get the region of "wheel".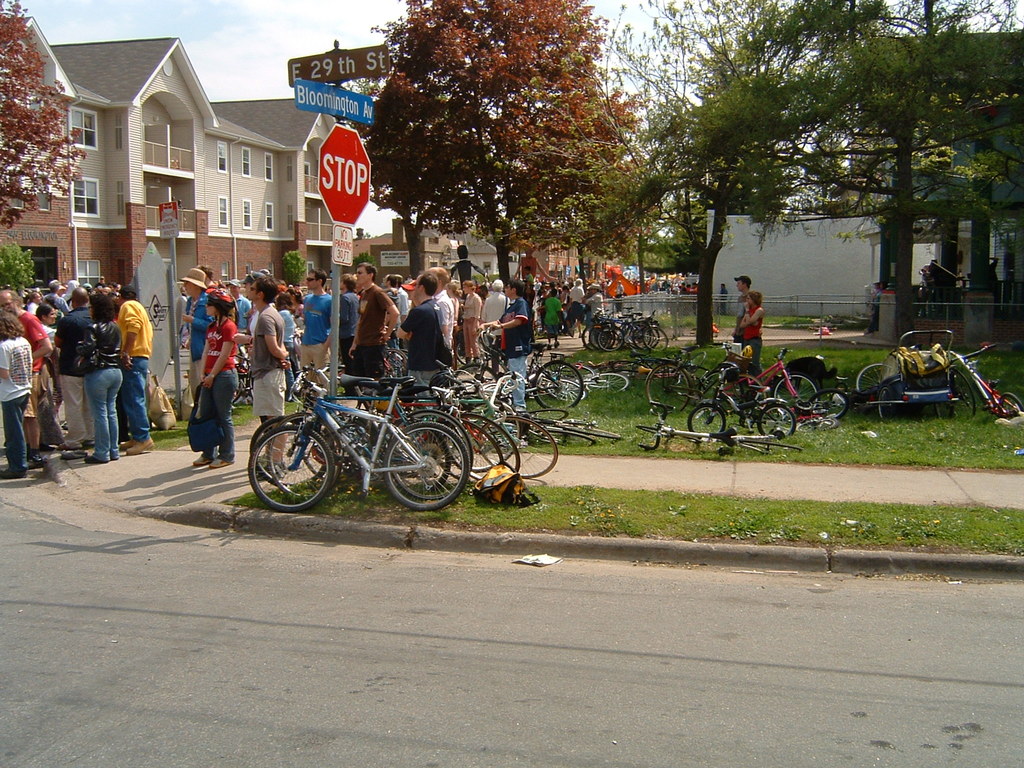
l=947, t=373, r=976, b=415.
